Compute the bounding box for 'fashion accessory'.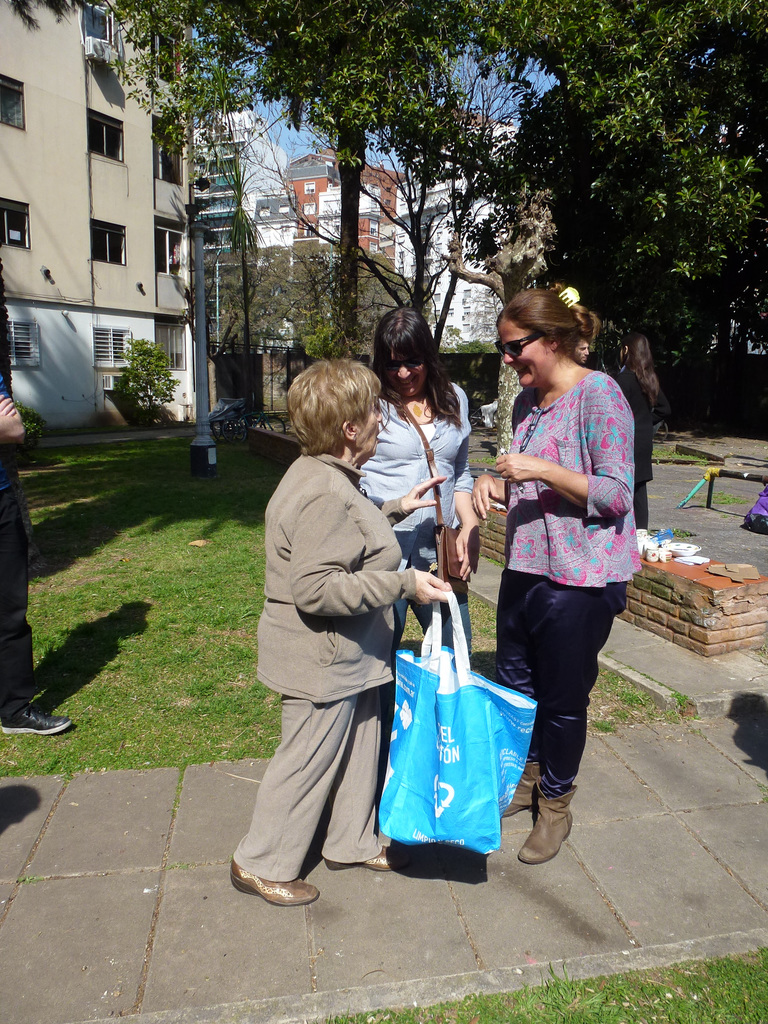
[229,860,321,909].
